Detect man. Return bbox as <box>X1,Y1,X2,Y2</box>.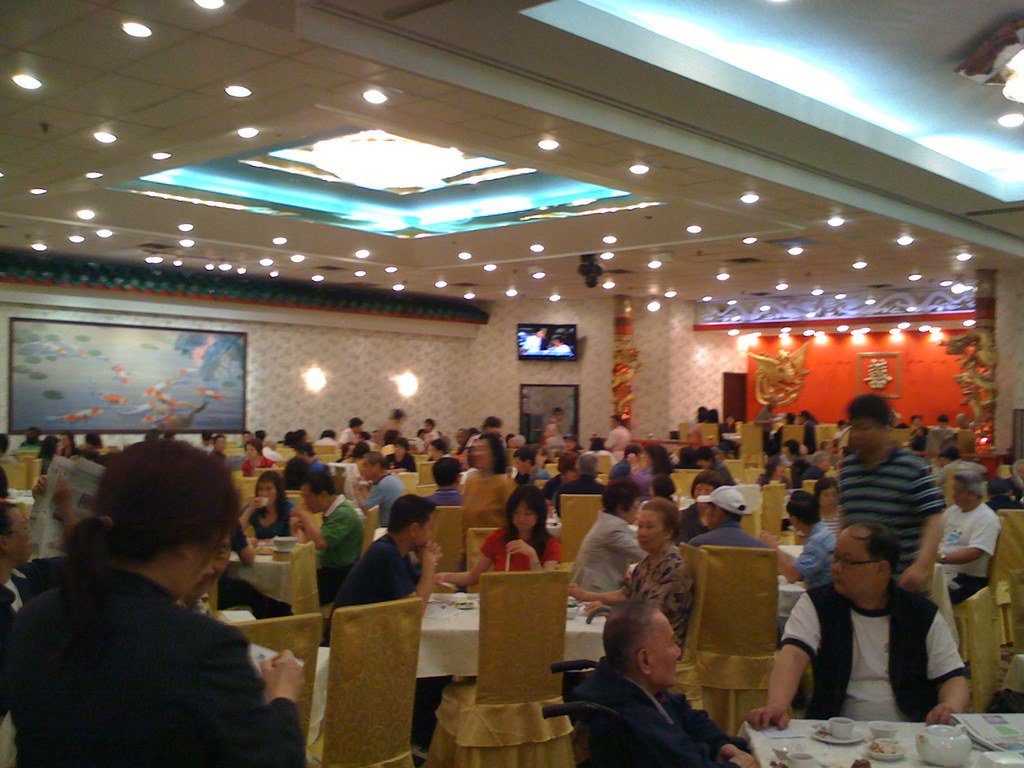
<box>996,467,1023,513</box>.
